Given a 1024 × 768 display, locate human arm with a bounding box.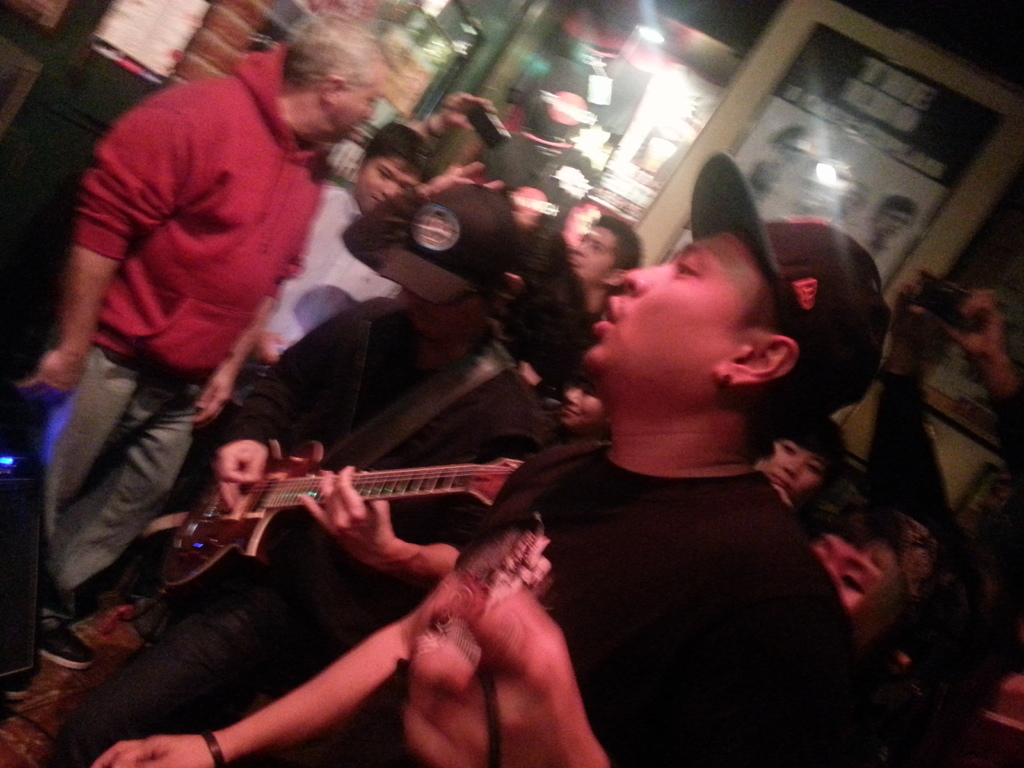
Located: pyautogui.locateOnScreen(476, 579, 630, 764).
